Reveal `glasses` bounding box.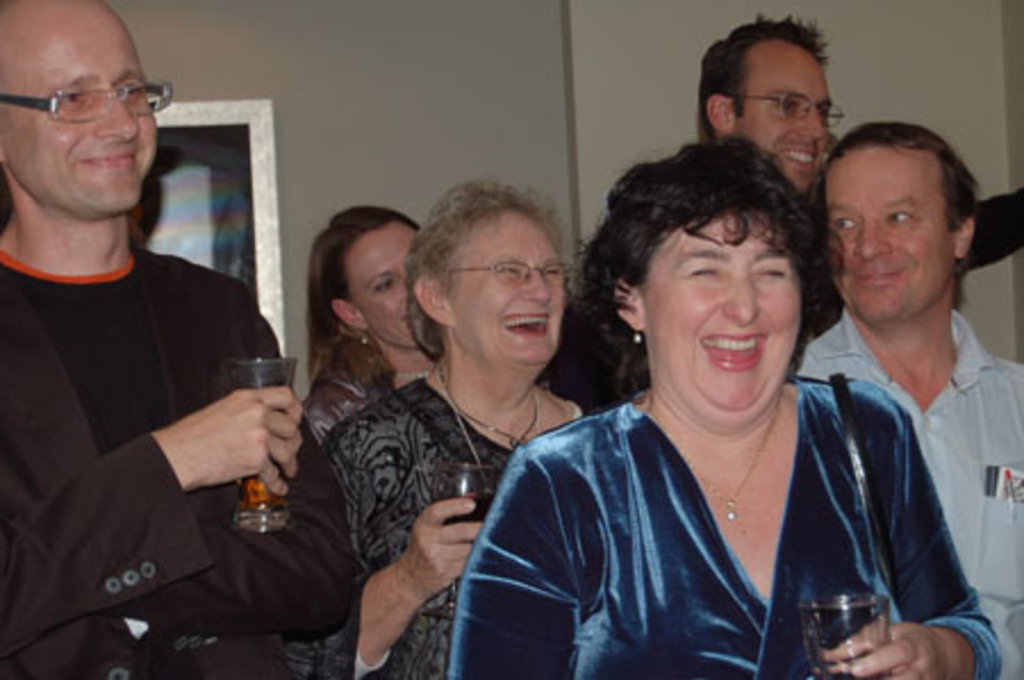
Revealed: l=730, t=91, r=847, b=125.
